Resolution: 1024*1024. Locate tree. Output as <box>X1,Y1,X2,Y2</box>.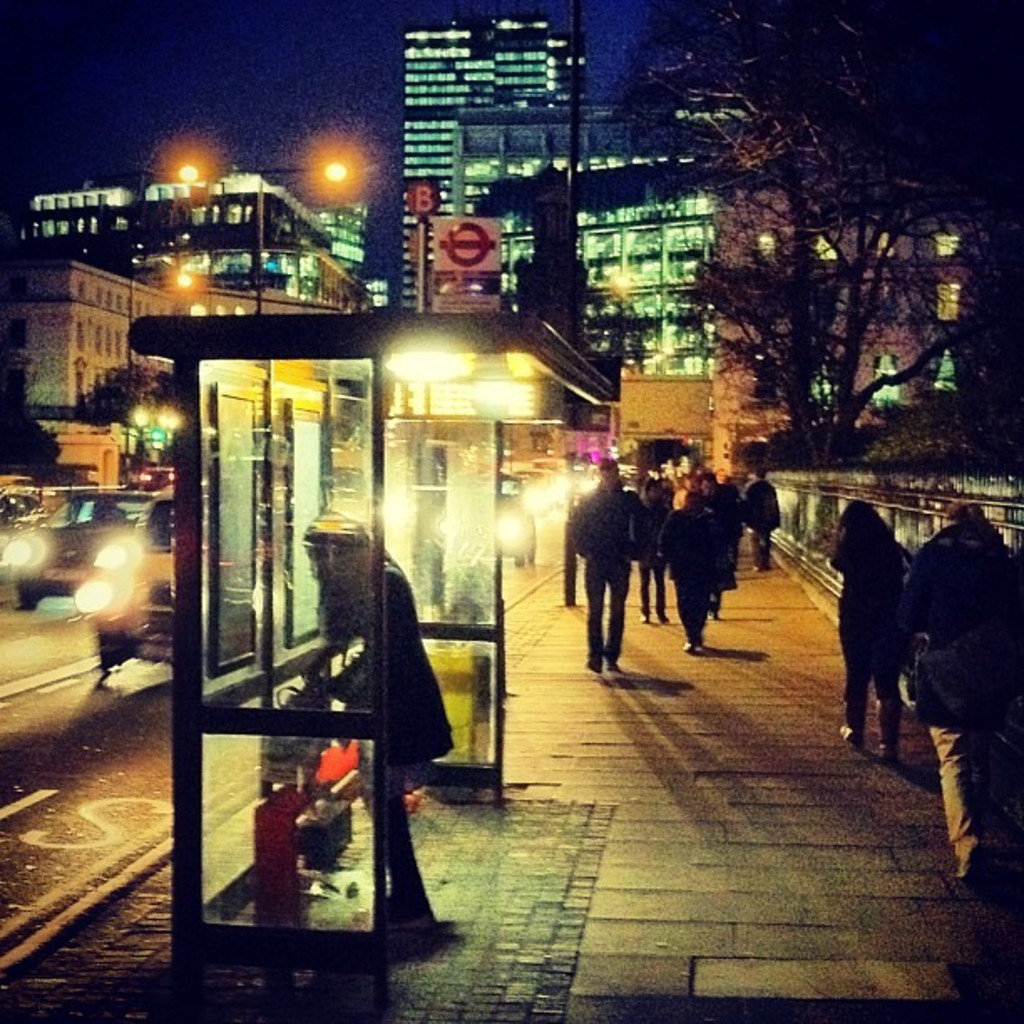
<box>59,340,177,458</box>.
